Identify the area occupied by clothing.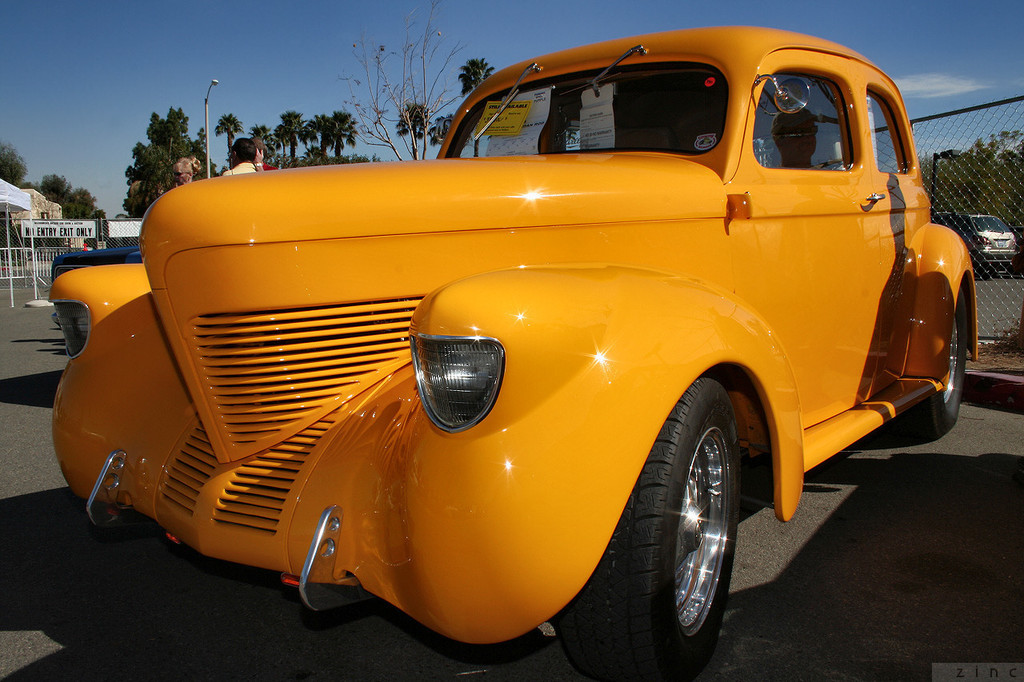
Area: x1=264, y1=163, x2=279, y2=169.
